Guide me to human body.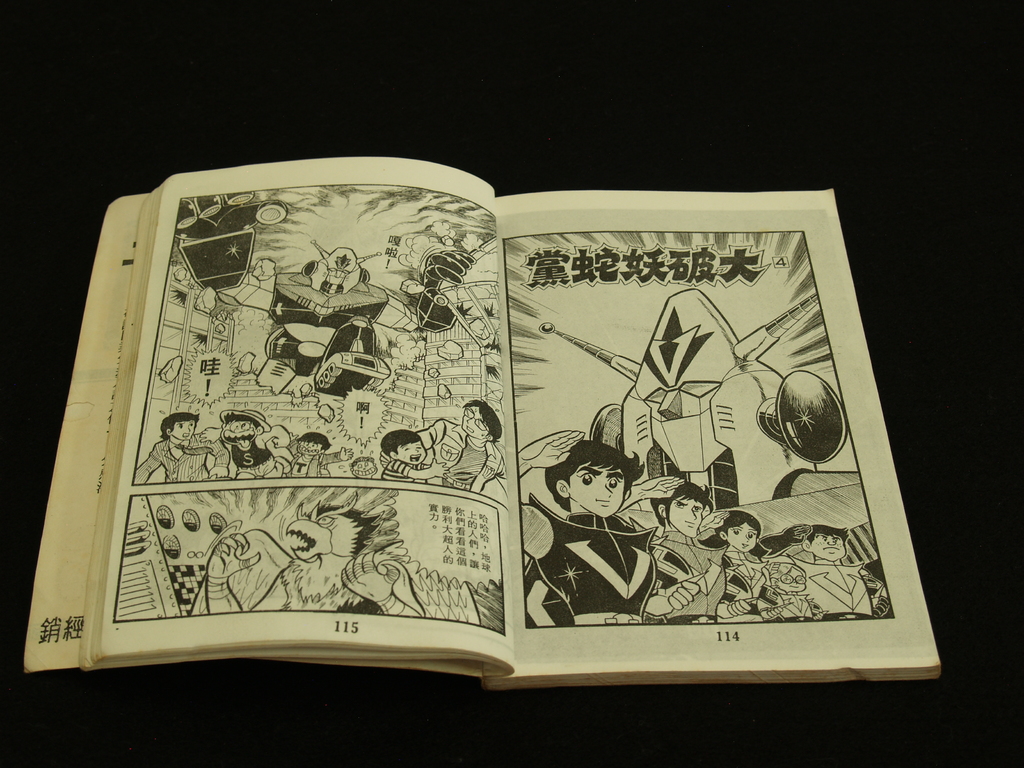
Guidance: (x1=530, y1=424, x2=664, y2=615).
